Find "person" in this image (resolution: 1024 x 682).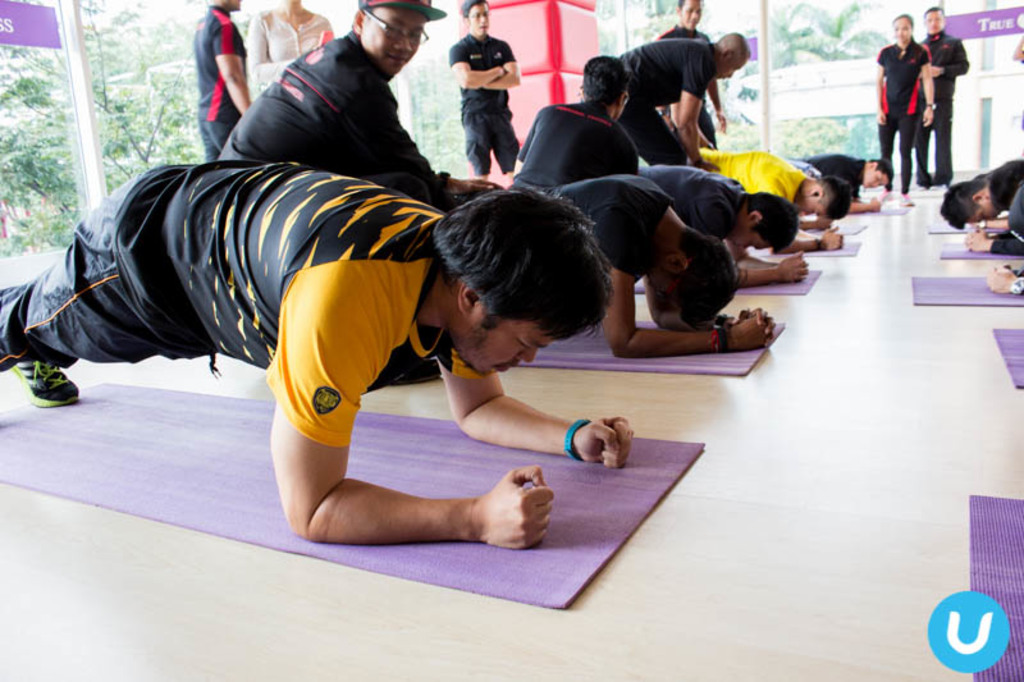
bbox=(192, 0, 257, 160).
